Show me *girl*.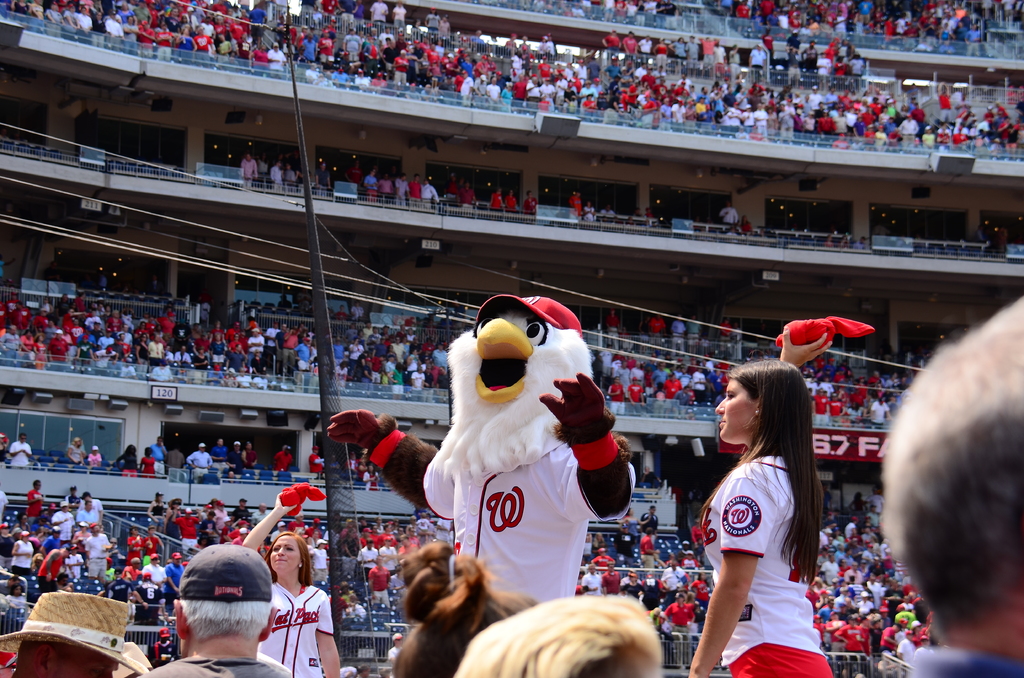
*girl* is here: [left=685, top=325, right=835, bottom=677].
